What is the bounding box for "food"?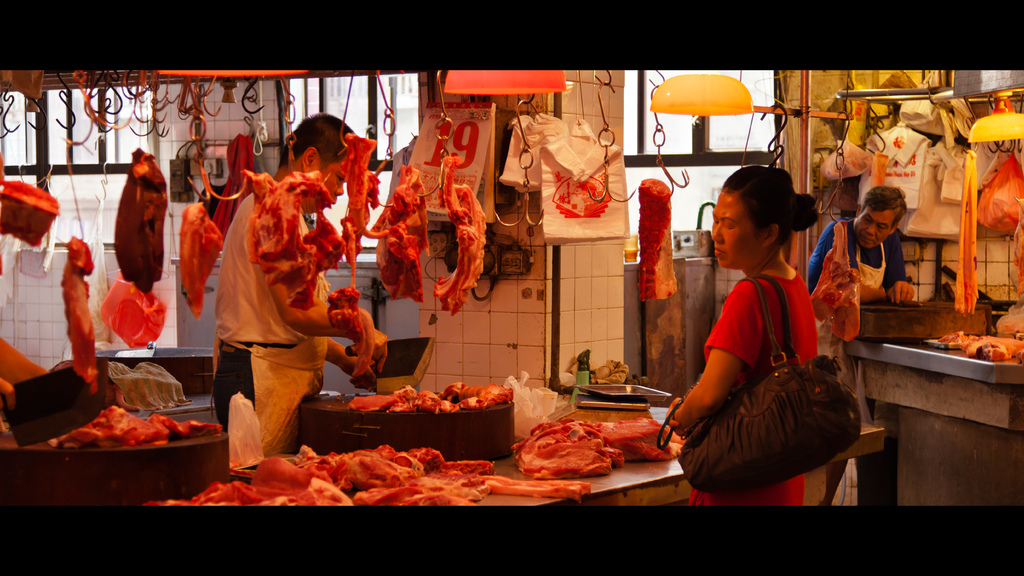
Rect(431, 152, 488, 315).
